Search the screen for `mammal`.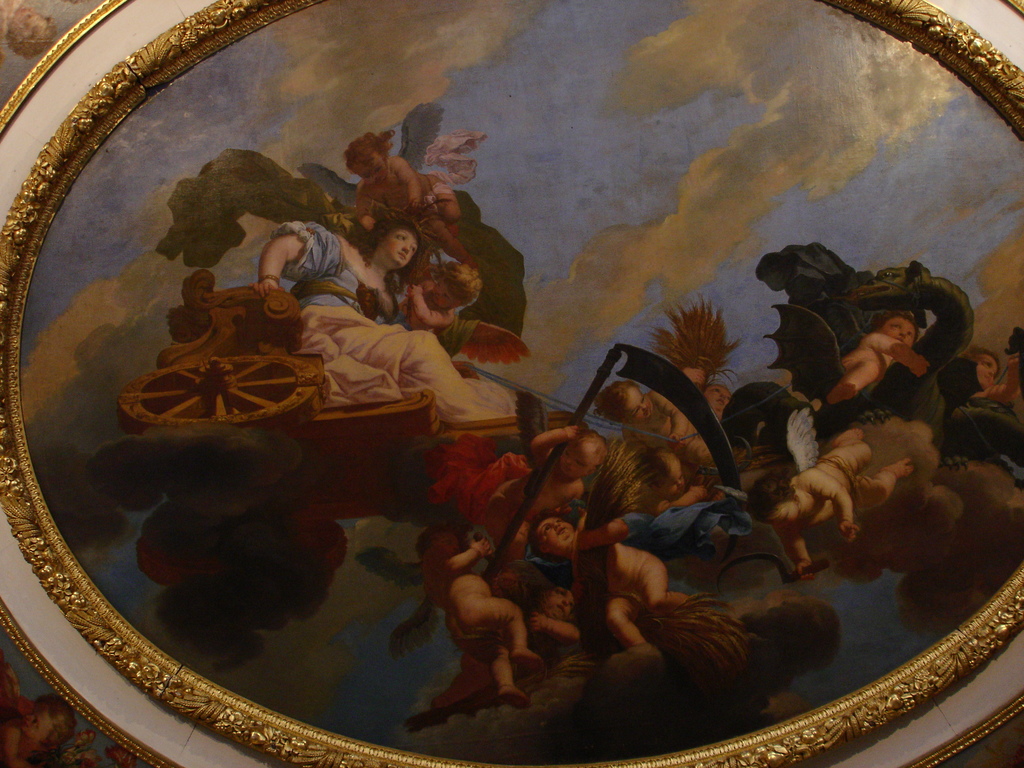
Found at [596,388,717,470].
